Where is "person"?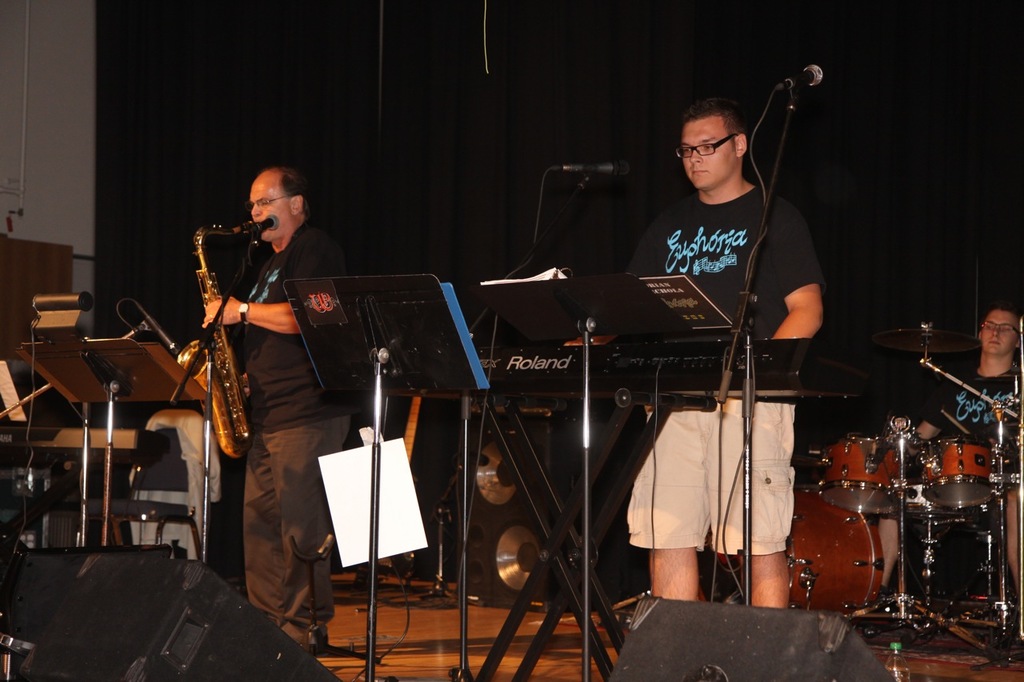
<bbox>876, 300, 1023, 597</bbox>.
